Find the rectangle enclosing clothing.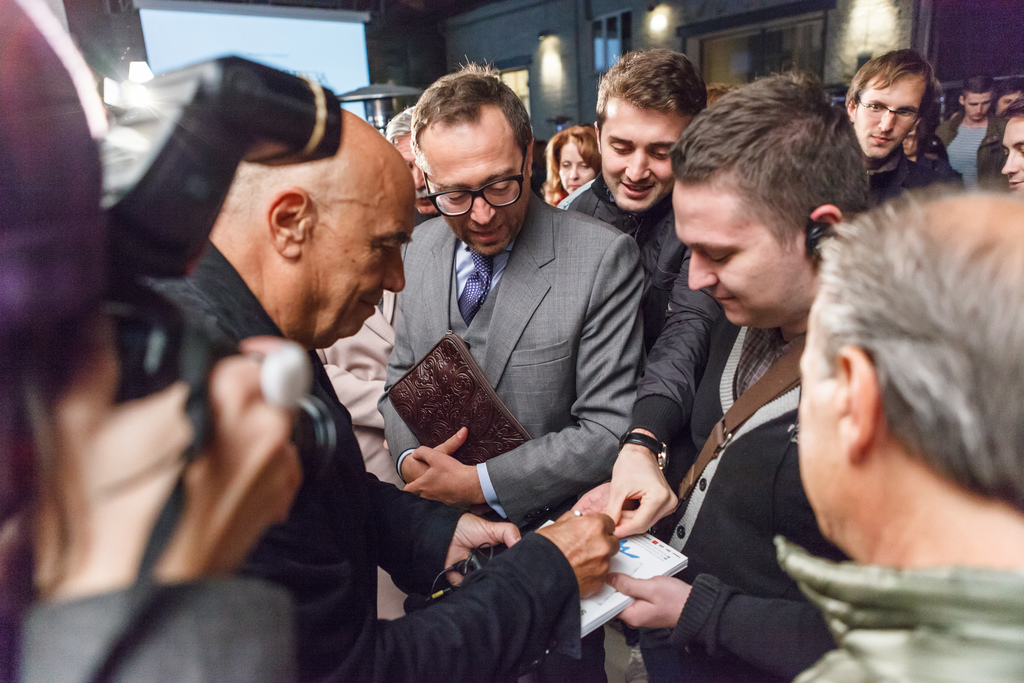
l=154, t=244, r=579, b=682.
